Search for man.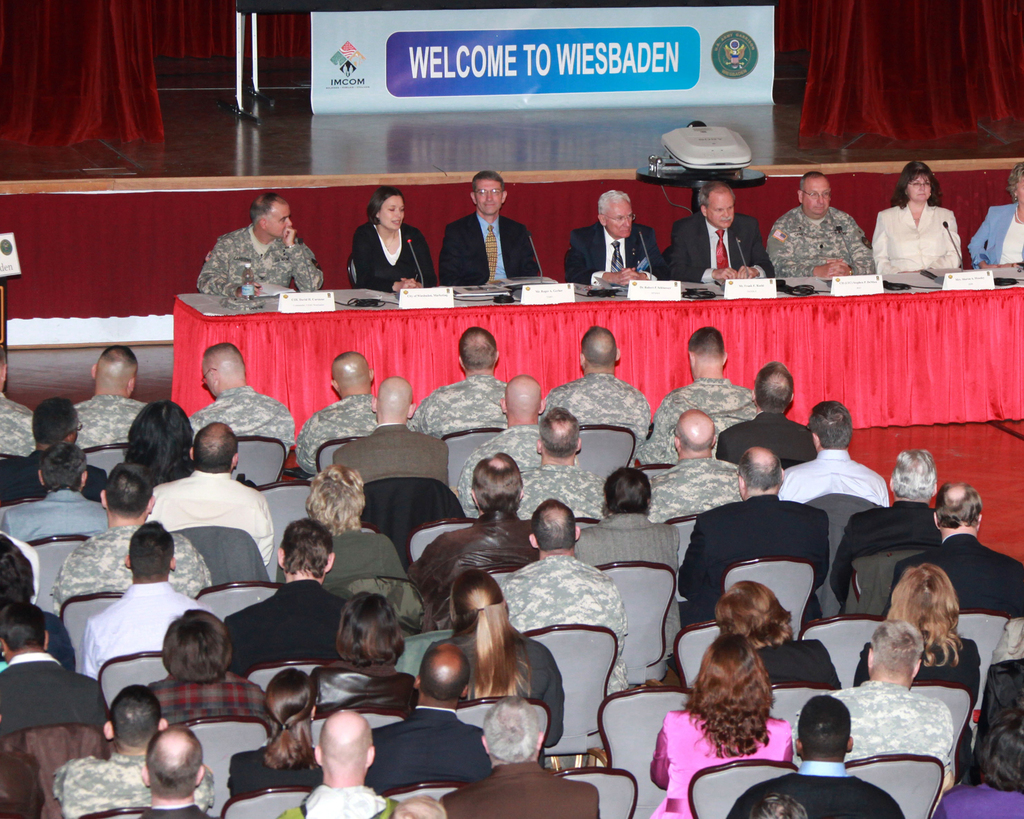
Found at region(727, 696, 903, 818).
